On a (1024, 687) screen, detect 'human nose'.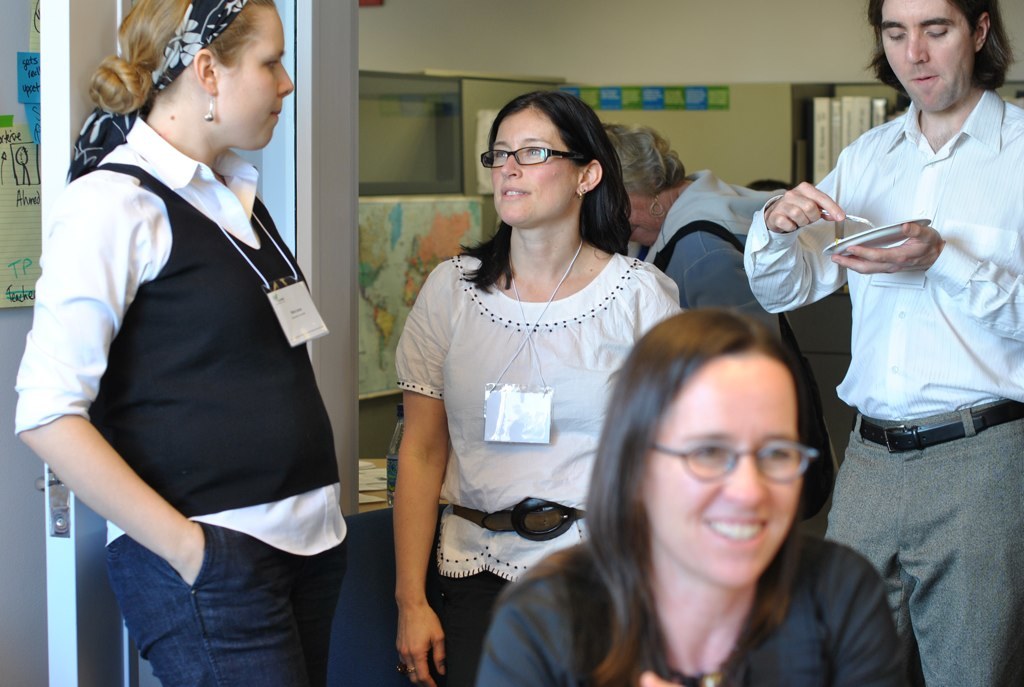
BBox(903, 28, 929, 64).
